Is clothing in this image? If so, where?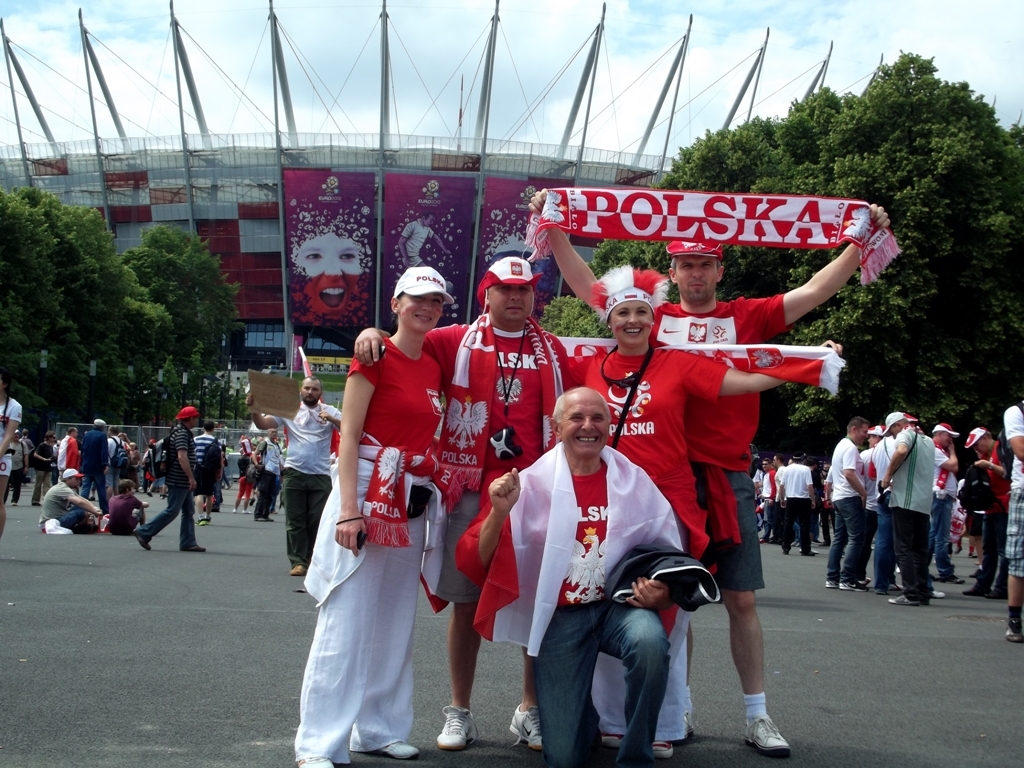
Yes, at [1004, 394, 1021, 579].
